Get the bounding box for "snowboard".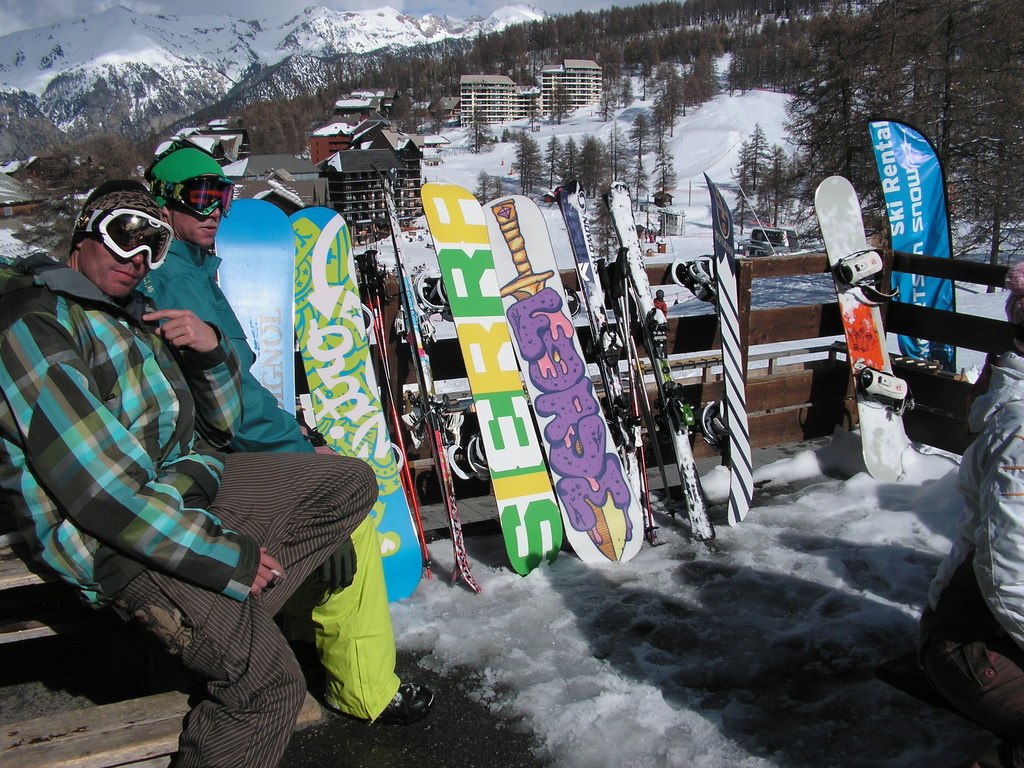
(215, 198, 297, 412).
